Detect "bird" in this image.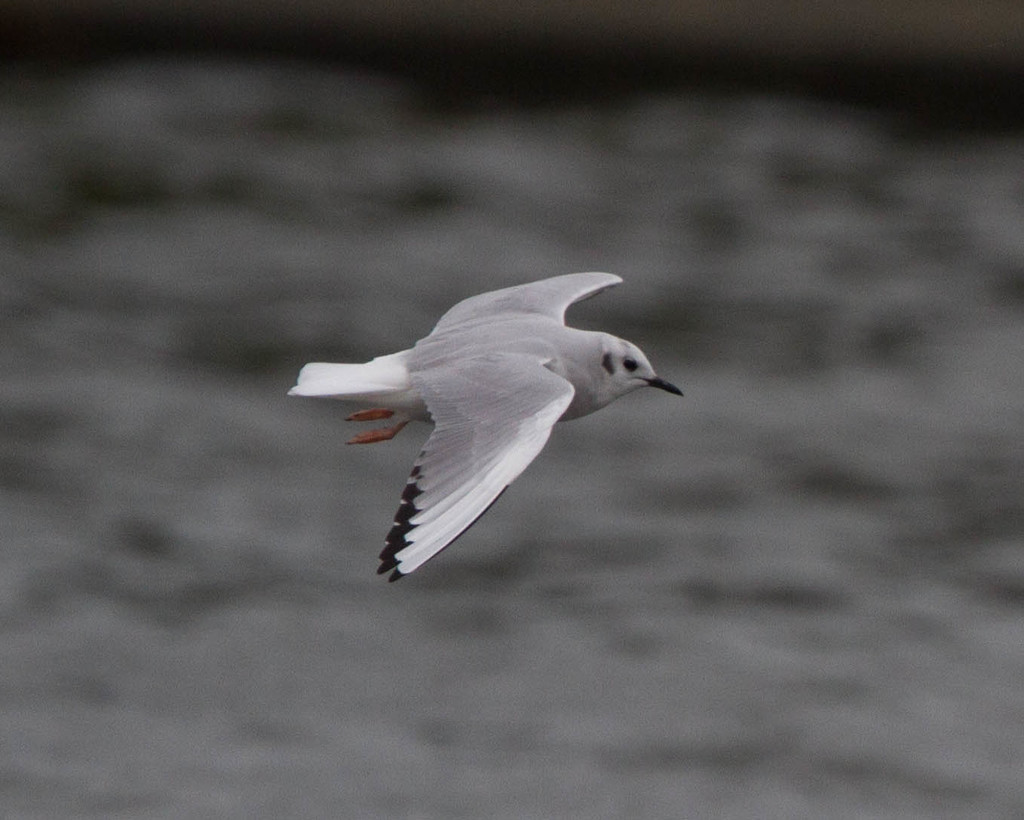
Detection: BBox(277, 274, 689, 591).
